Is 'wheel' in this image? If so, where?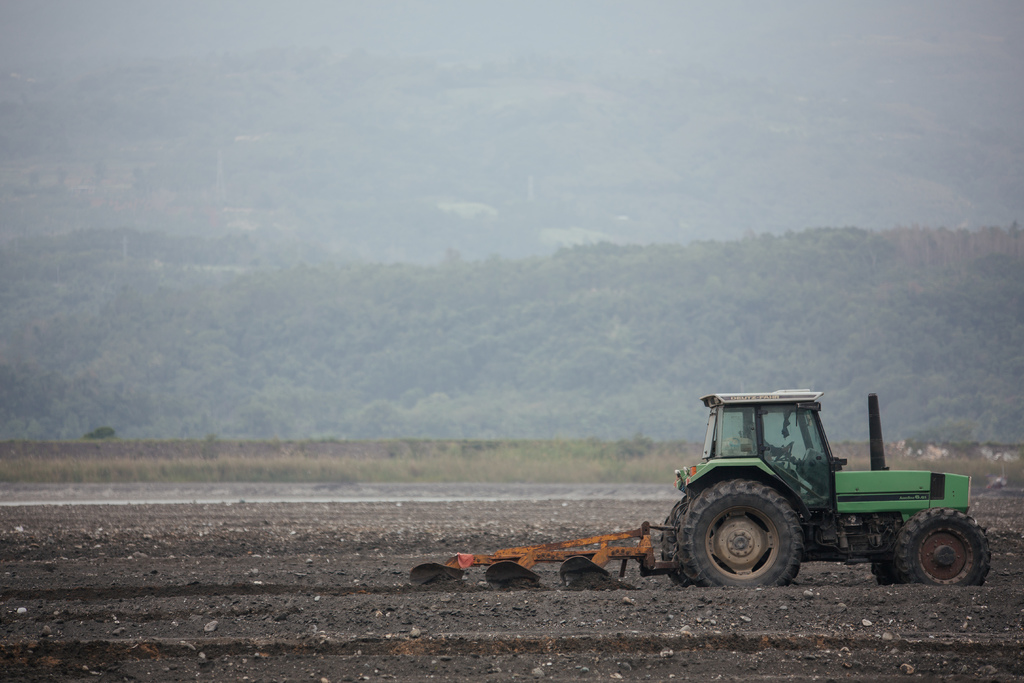
Yes, at detection(664, 488, 708, 587).
